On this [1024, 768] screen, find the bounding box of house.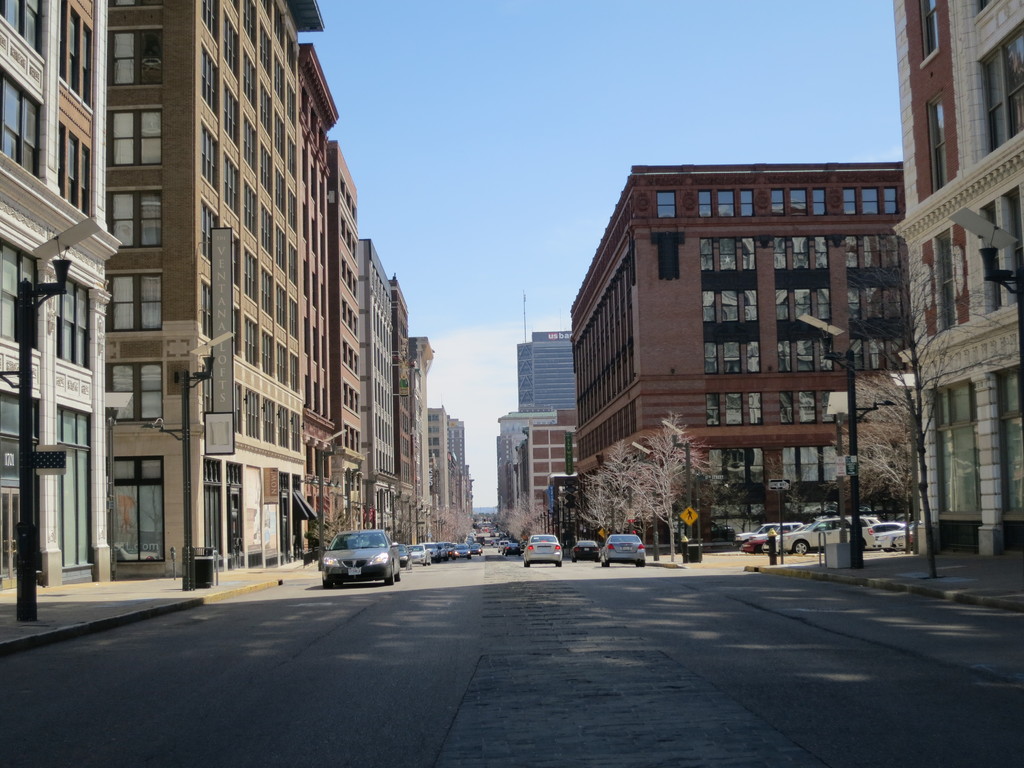
Bounding box: 518/428/581/520.
